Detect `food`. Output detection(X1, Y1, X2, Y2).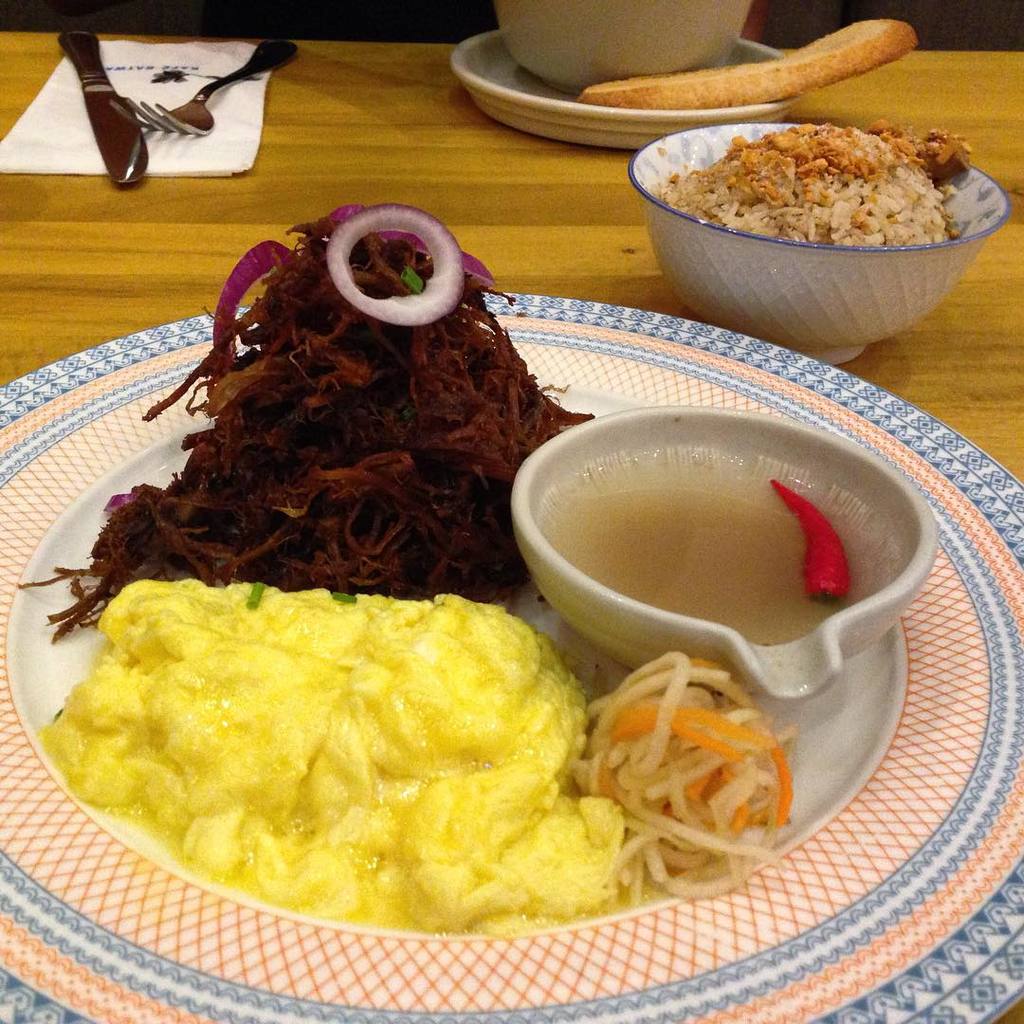
detection(9, 202, 806, 935).
